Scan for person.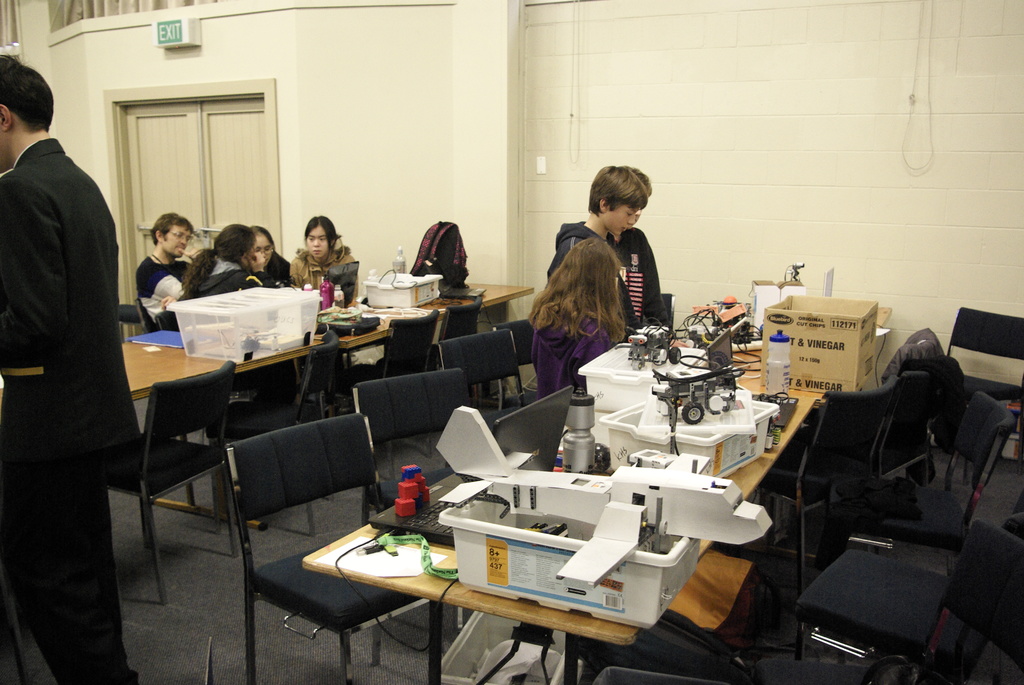
Scan result: bbox(134, 213, 197, 299).
